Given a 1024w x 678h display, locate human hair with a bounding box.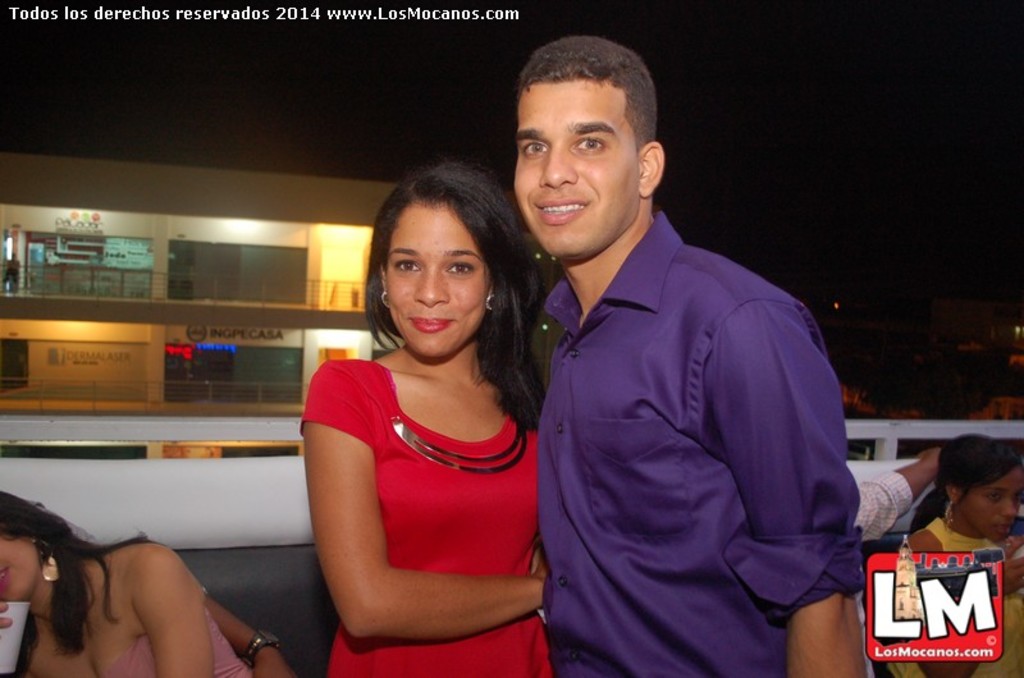
Located: pyautogui.locateOnScreen(355, 130, 547, 445).
